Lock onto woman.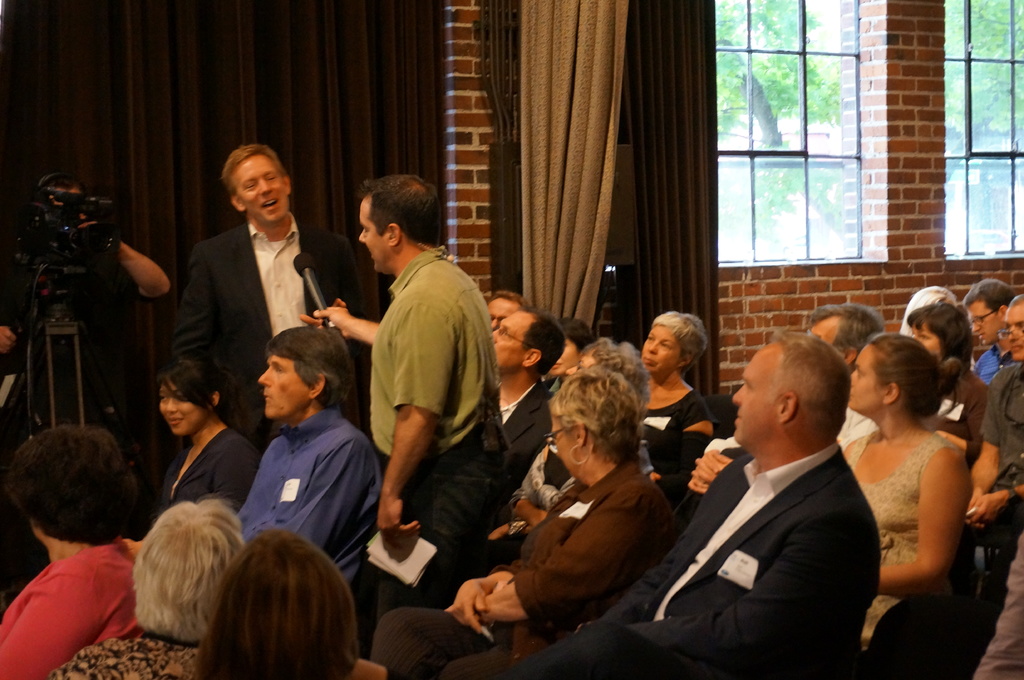
Locked: left=190, top=527, right=359, bottom=679.
